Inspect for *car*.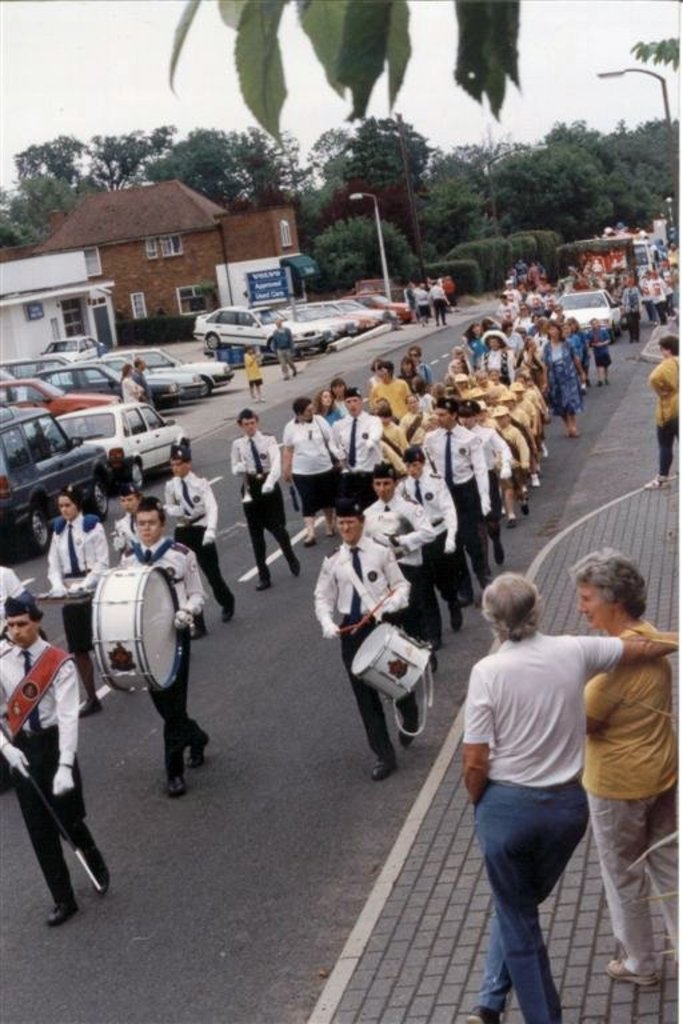
Inspection: left=551, top=289, right=627, bottom=335.
